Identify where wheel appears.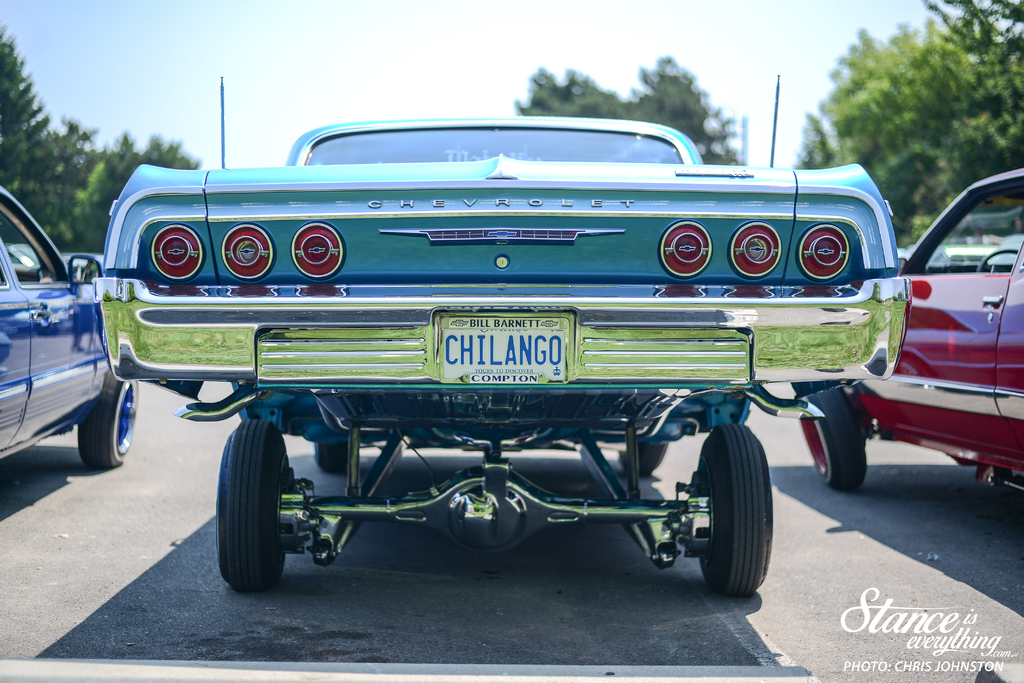
Appears at [left=687, top=432, right=780, bottom=602].
